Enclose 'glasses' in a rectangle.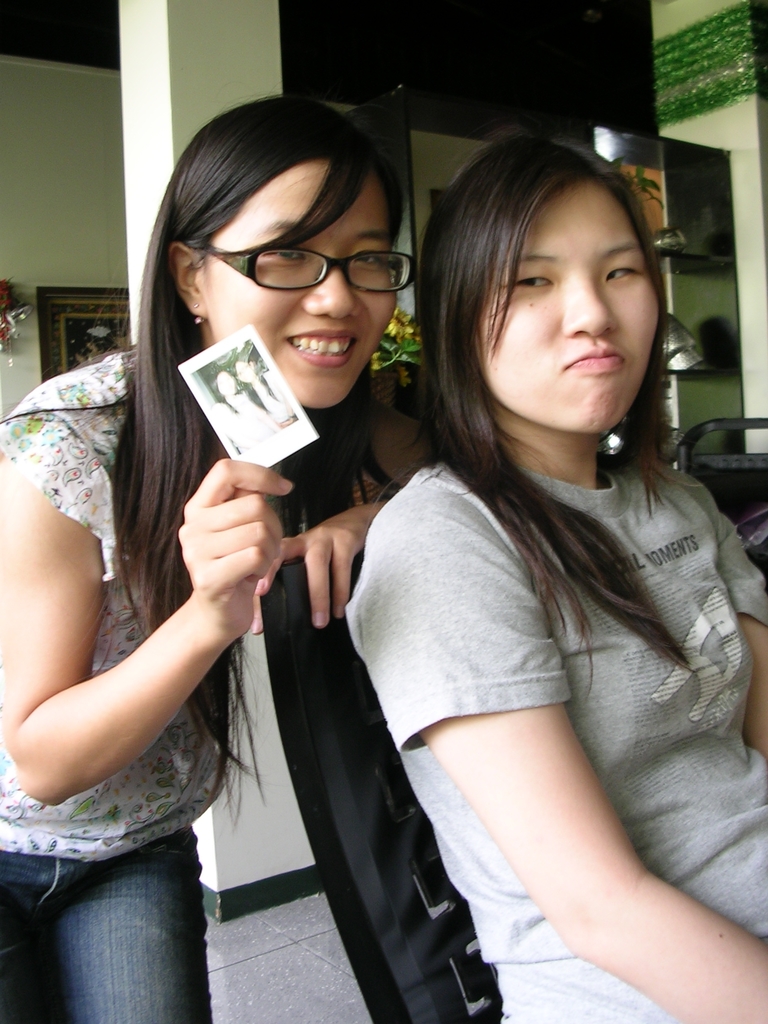
bbox=[185, 216, 422, 291].
